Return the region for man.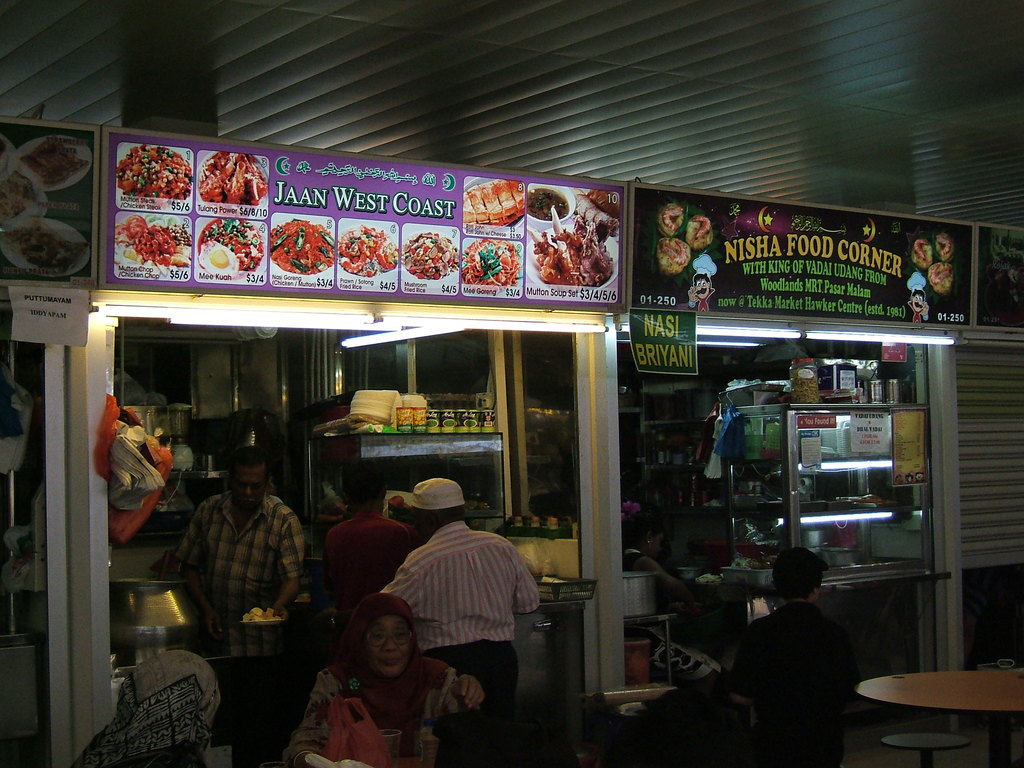
{"x1": 358, "y1": 488, "x2": 534, "y2": 728}.
